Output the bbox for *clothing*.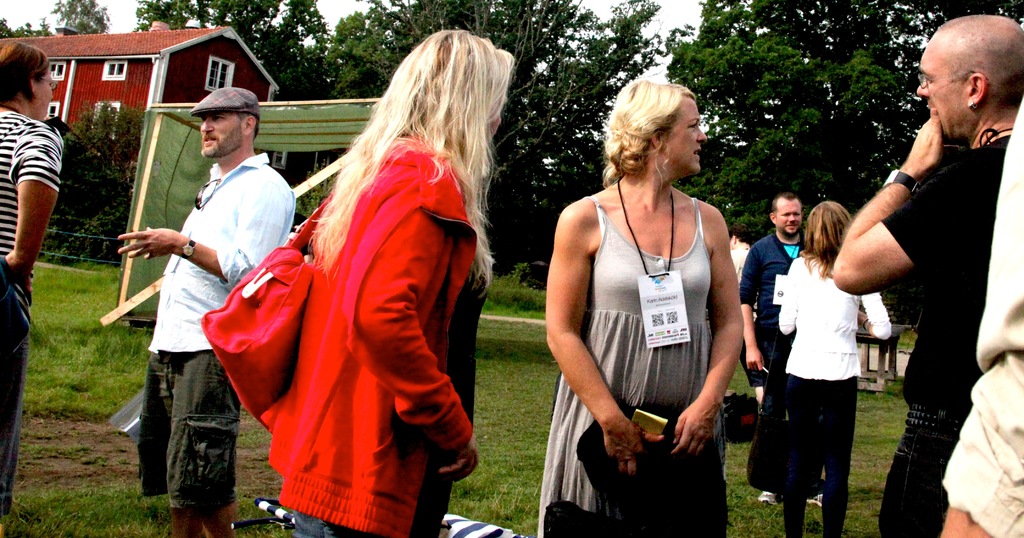
select_region(876, 125, 1012, 537).
